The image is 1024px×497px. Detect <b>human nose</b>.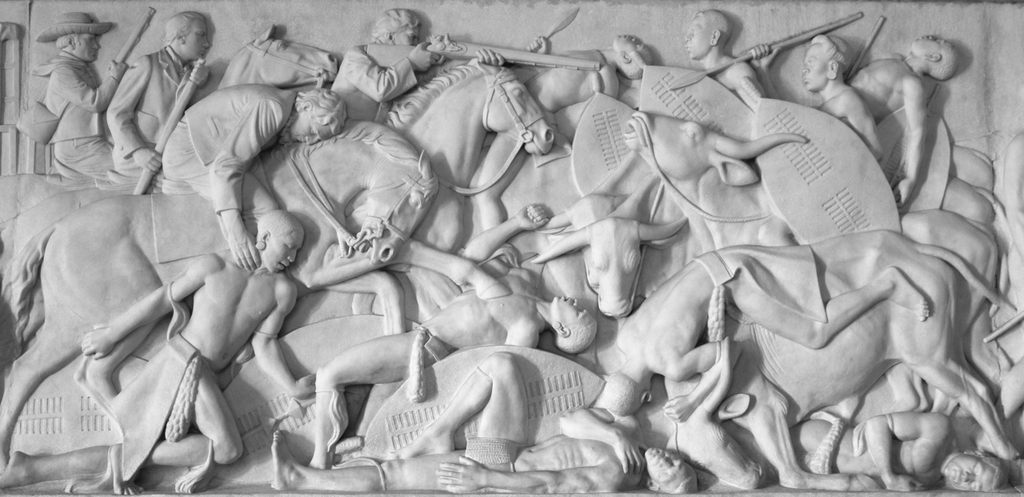
Detection: (288,251,295,261).
